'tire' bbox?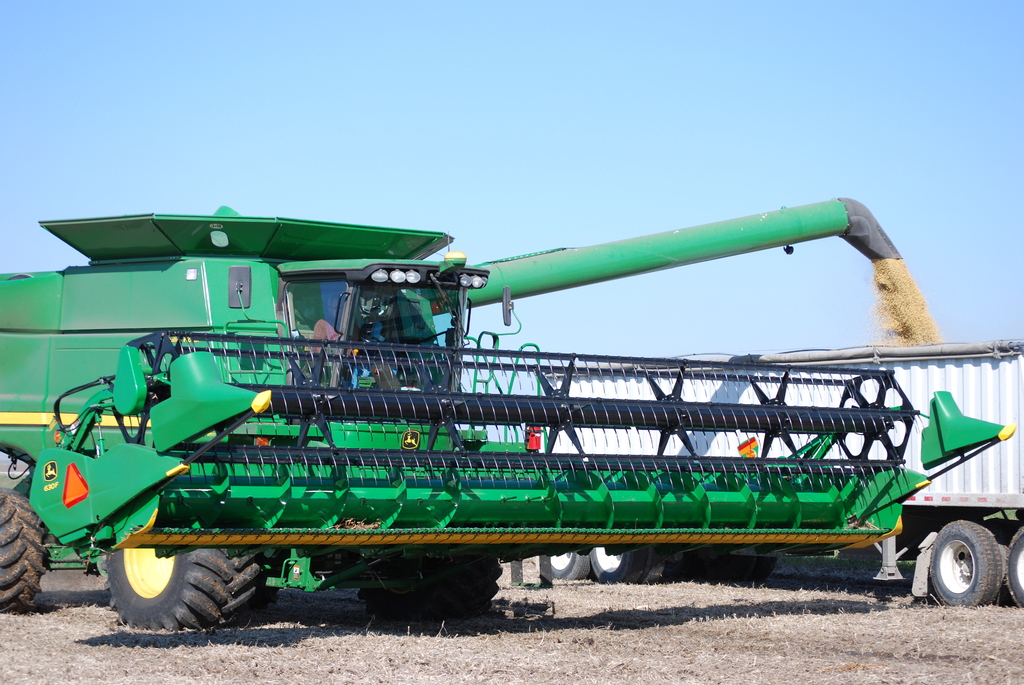
pyautogui.locateOnScreen(742, 556, 776, 586)
